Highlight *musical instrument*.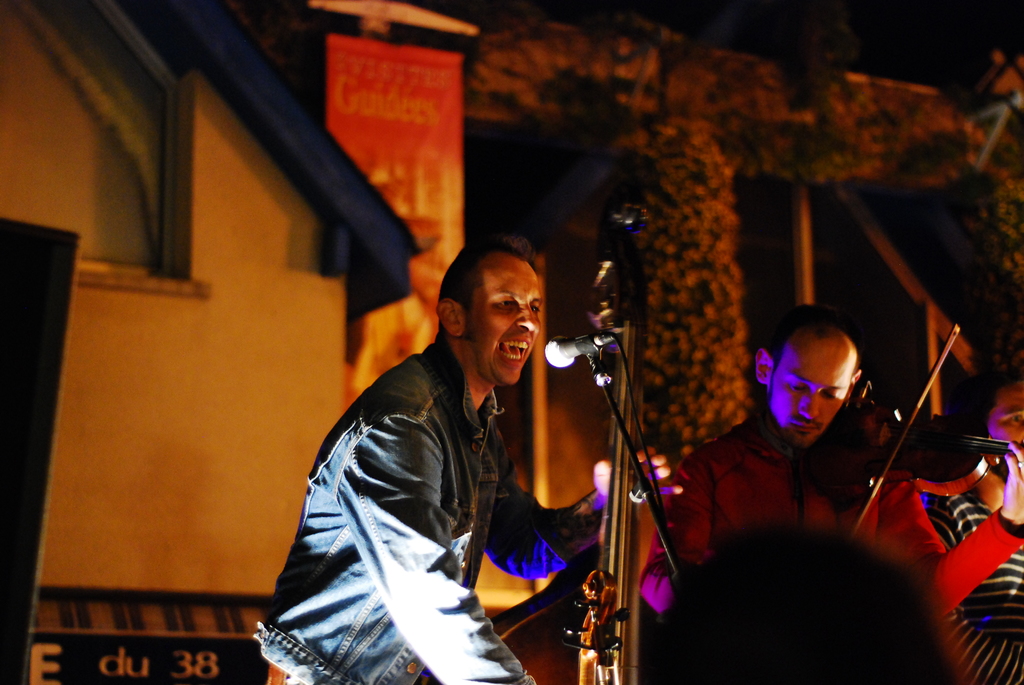
Highlighted region: [803,327,1023,565].
